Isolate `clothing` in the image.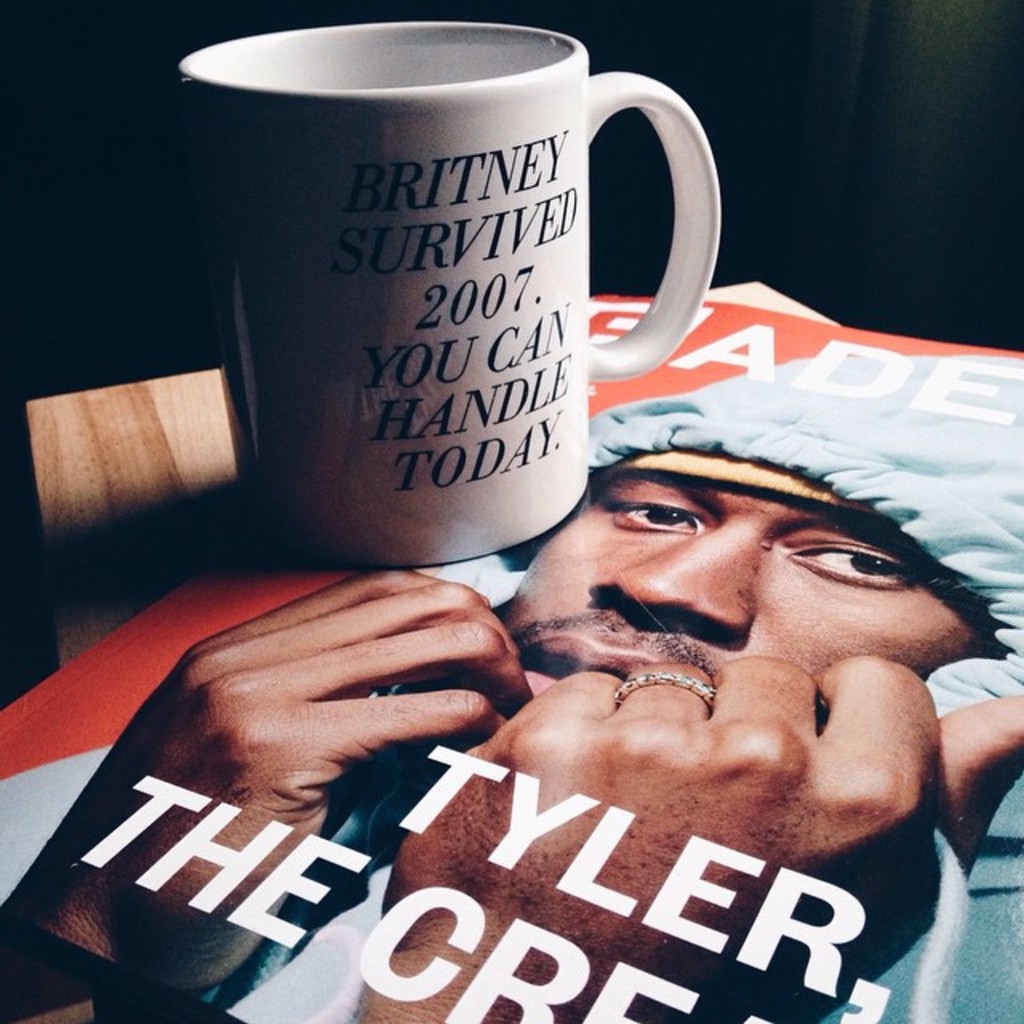
Isolated region: [x1=2, y1=349, x2=1016, y2=1021].
